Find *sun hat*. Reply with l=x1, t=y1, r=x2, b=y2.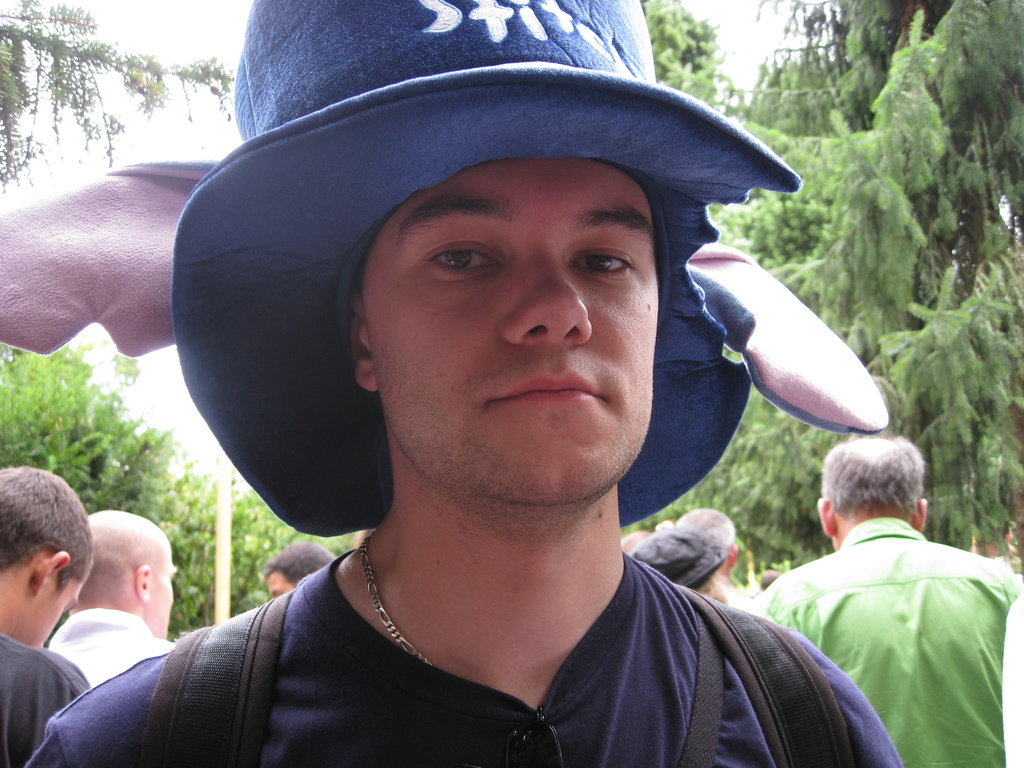
l=624, t=526, r=730, b=590.
